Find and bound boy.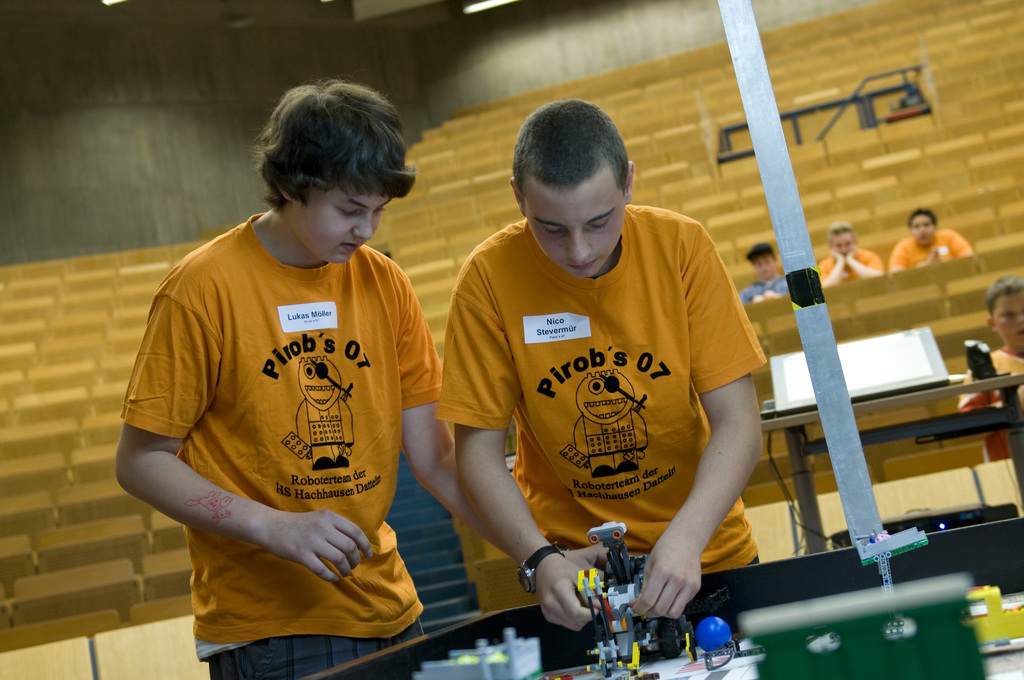
Bound: (738, 238, 793, 303).
